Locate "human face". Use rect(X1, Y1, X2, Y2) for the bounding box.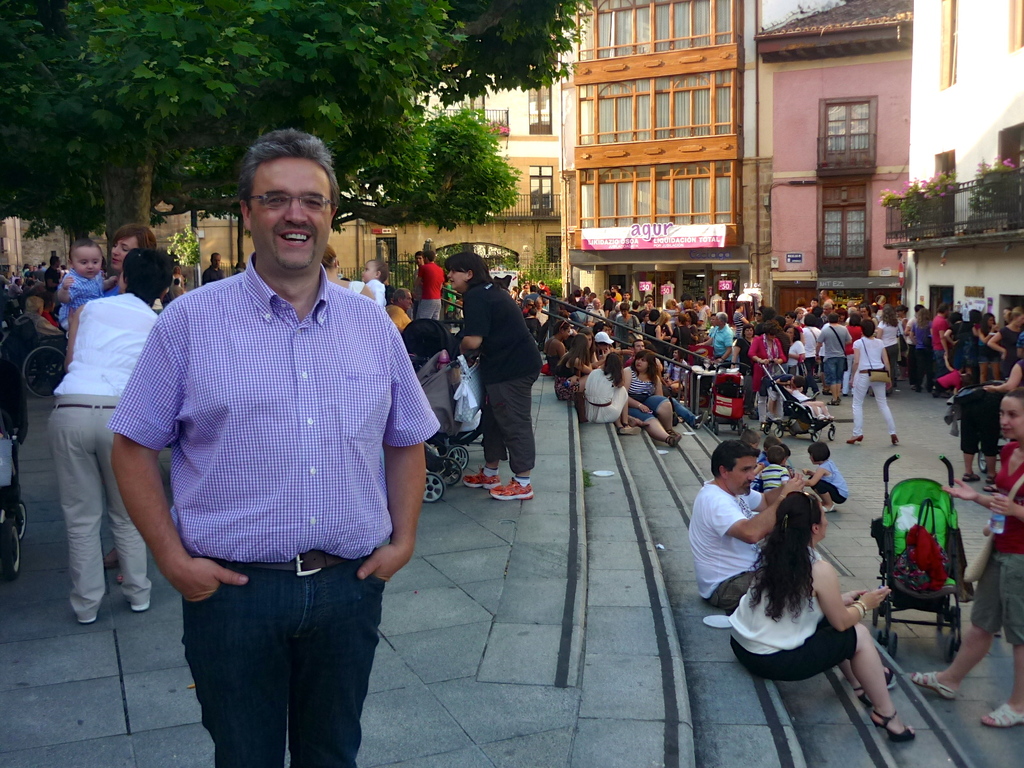
rect(807, 452, 812, 463).
